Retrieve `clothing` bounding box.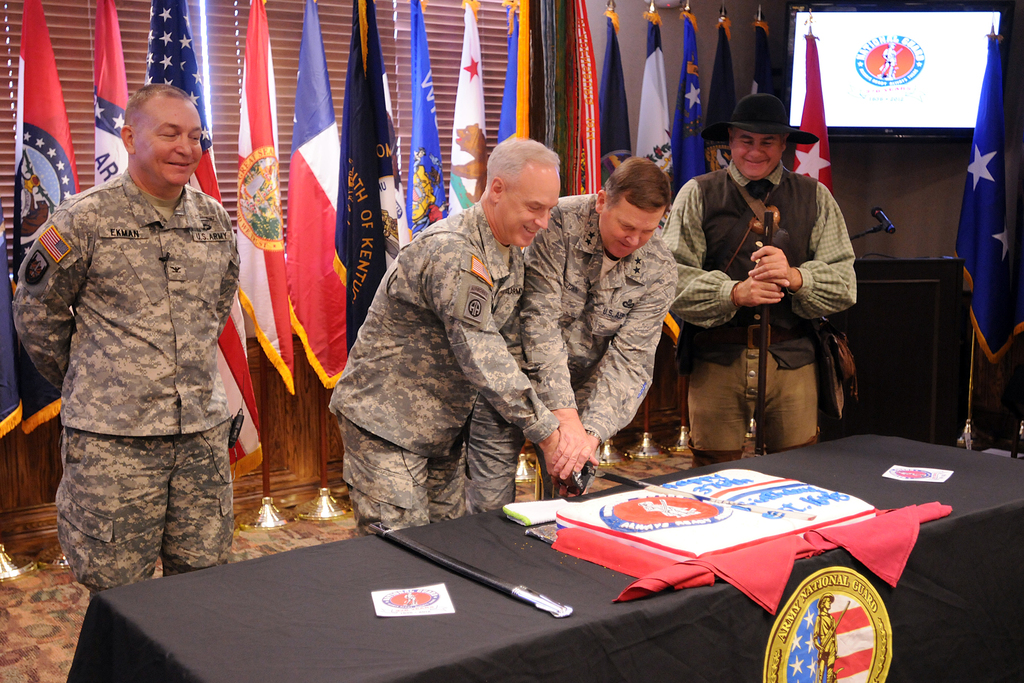
Bounding box: (left=462, top=190, right=678, bottom=515).
